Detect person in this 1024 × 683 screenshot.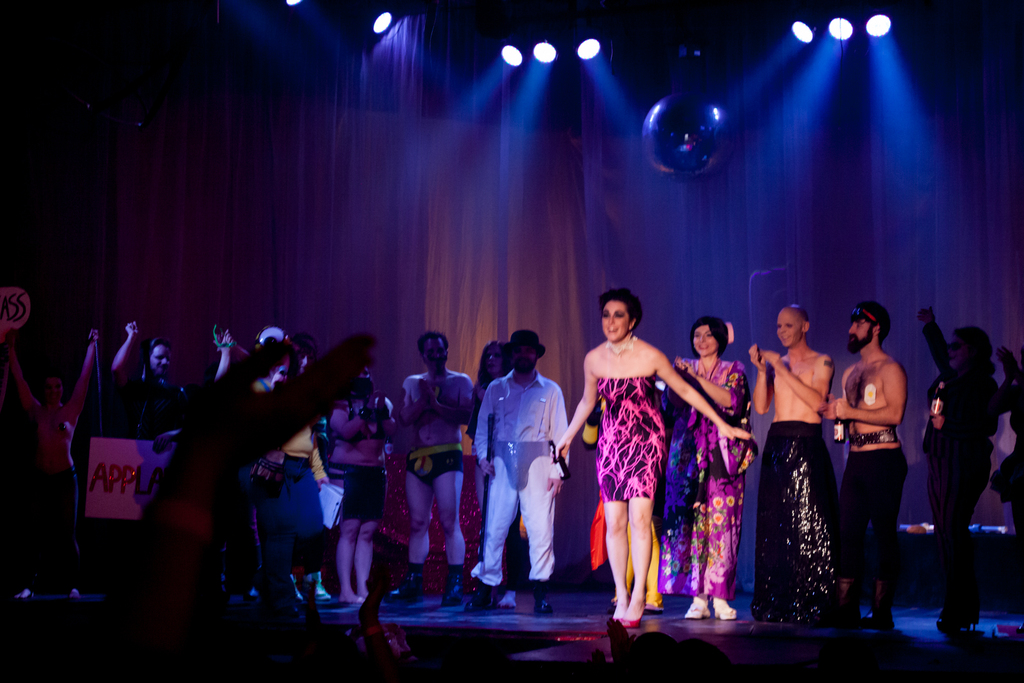
Detection: select_region(746, 300, 838, 620).
